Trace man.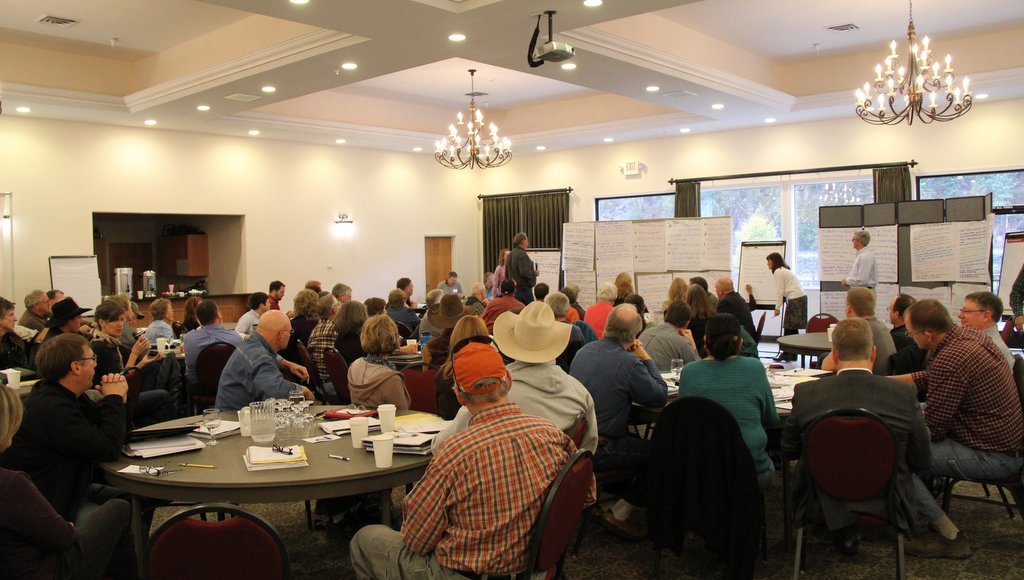
Traced to [x1=839, y1=228, x2=878, y2=308].
